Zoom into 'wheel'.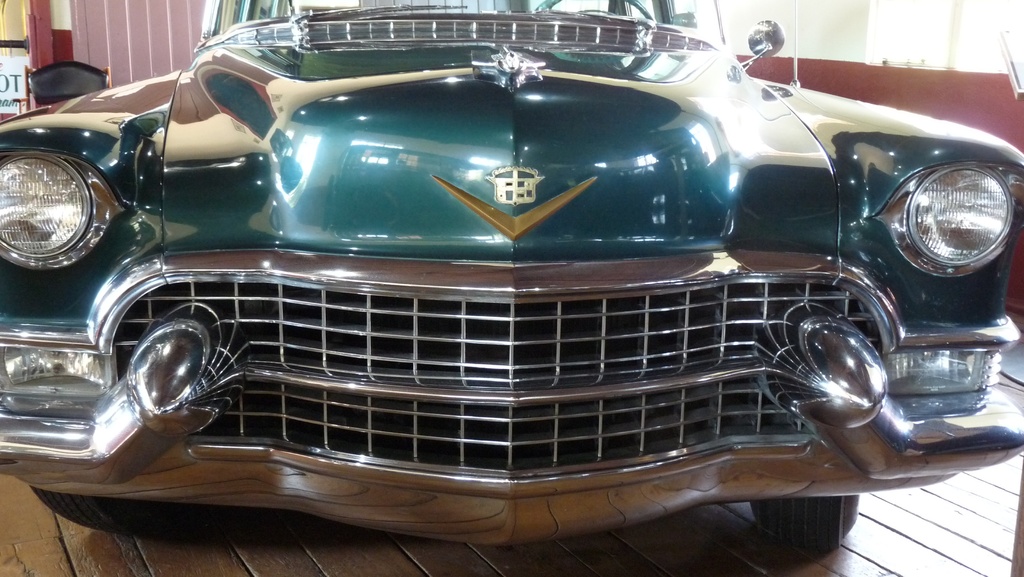
Zoom target: BBox(746, 492, 861, 555).
